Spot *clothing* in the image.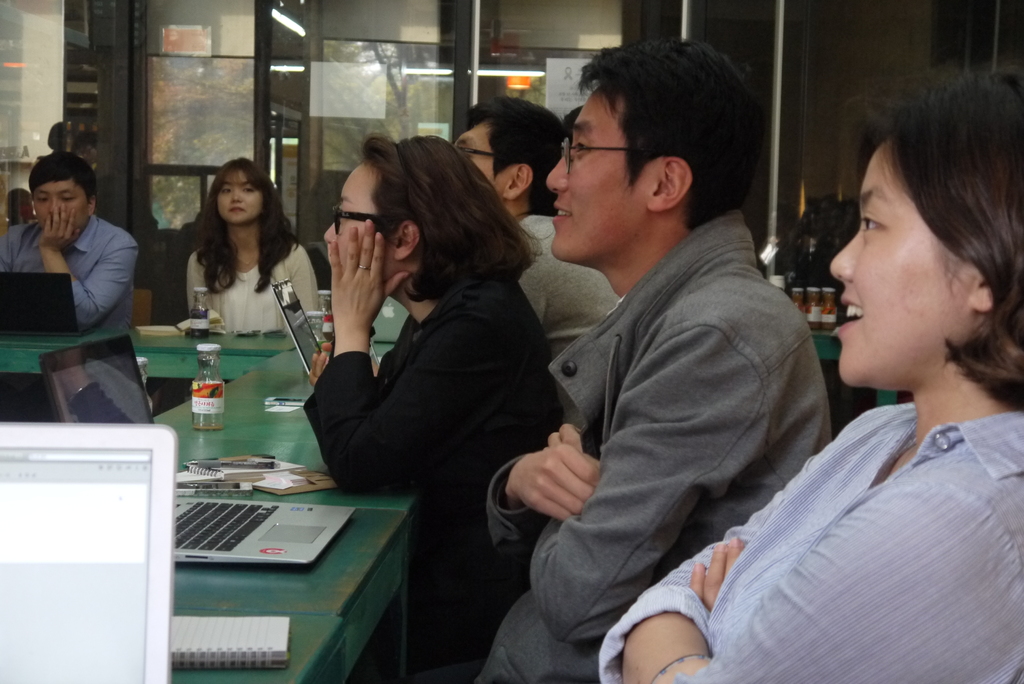
*clothing* found at box(592, 397, 1023, 683).
